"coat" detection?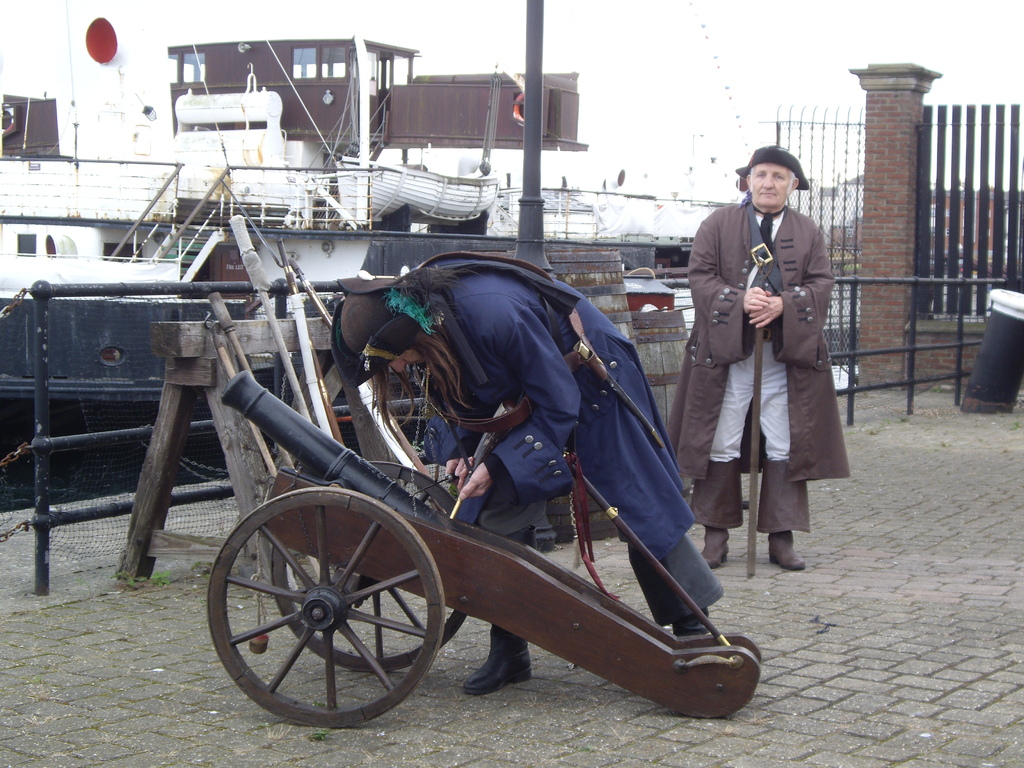
{"x1": 691, "y1": 185, "x2": 849, "y2": 475}
